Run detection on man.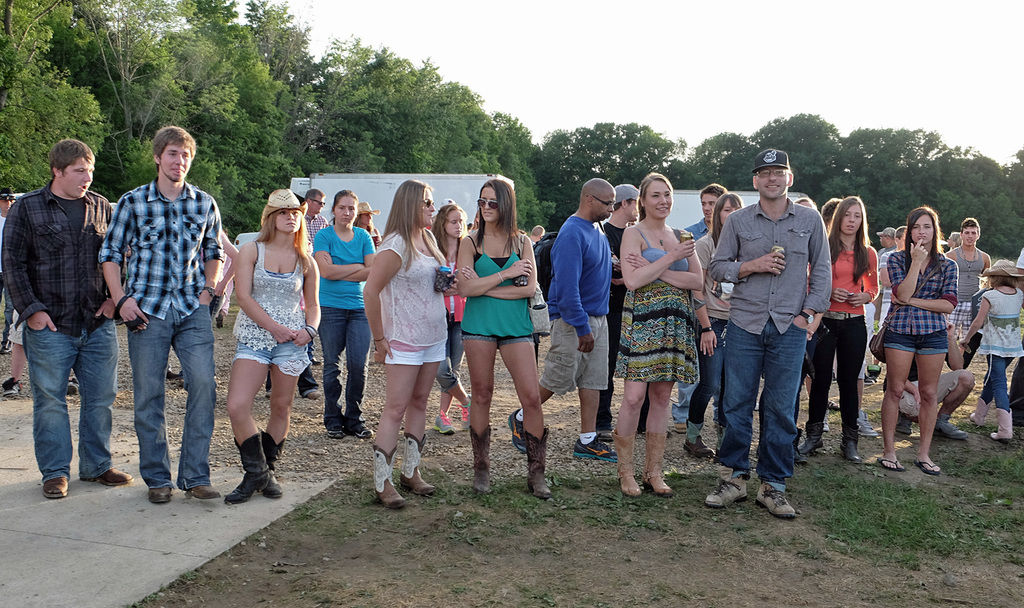
Result: 705:148:833:514.
